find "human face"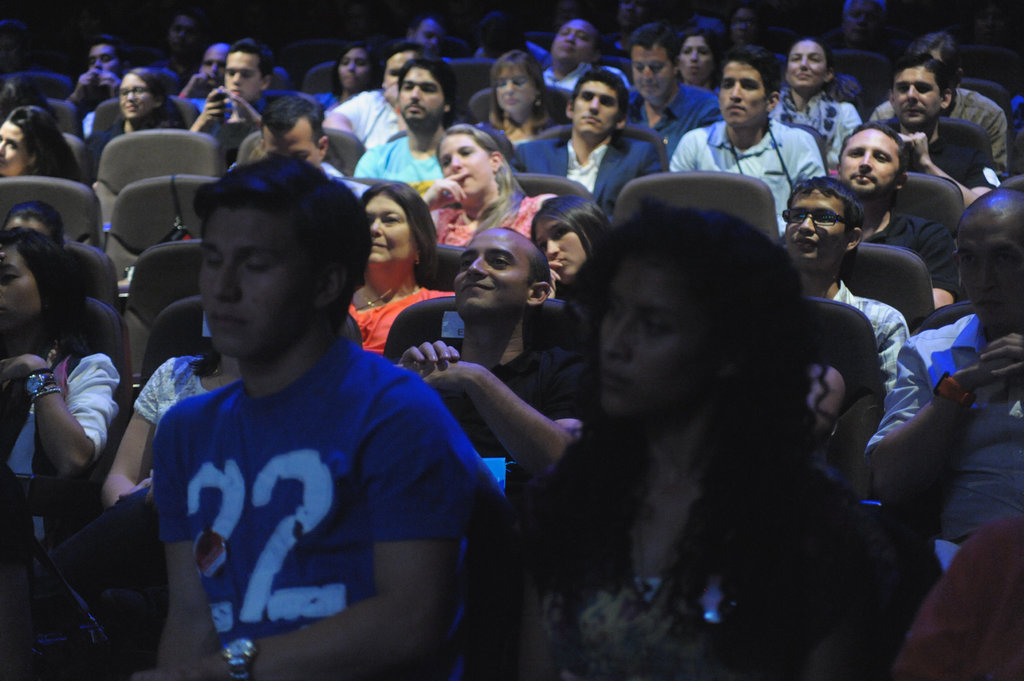
bbox(533, 214, 588, 285)
